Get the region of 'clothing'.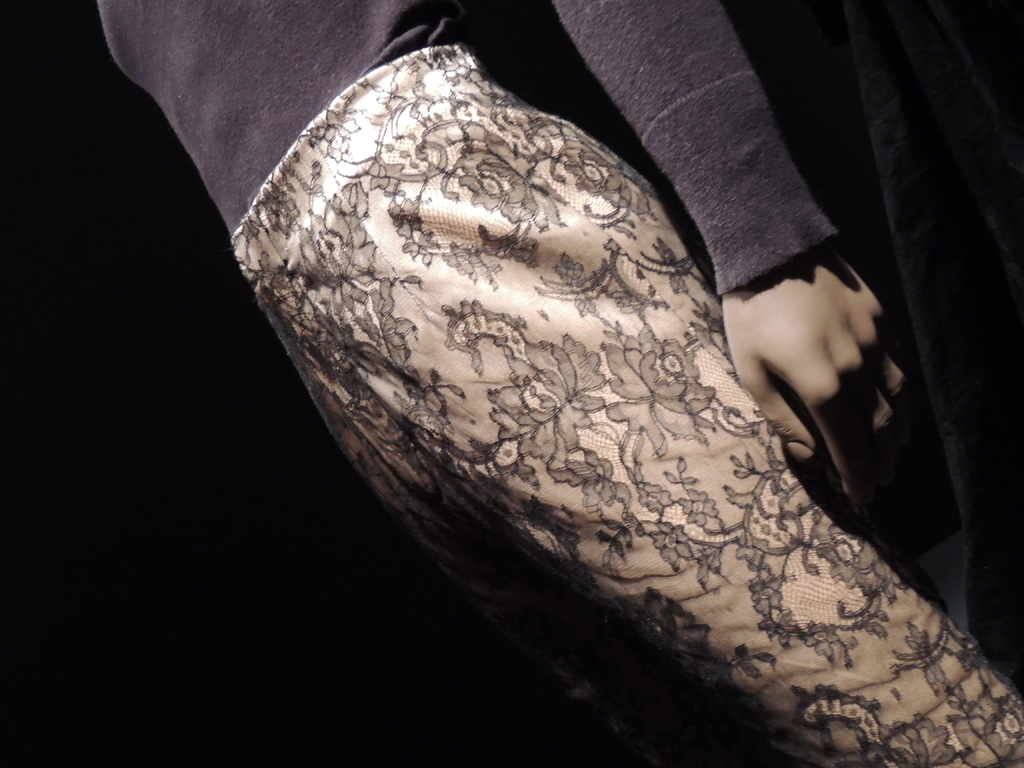
bbox(89, 0, 1023, 767).
